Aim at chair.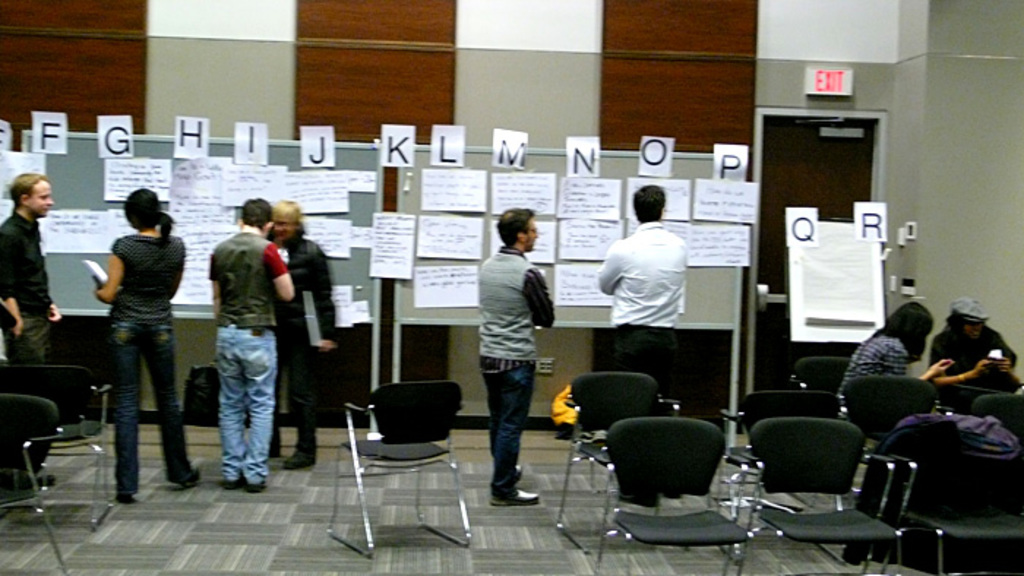
Aimed at l=767, t=348, r=857, b=401.
